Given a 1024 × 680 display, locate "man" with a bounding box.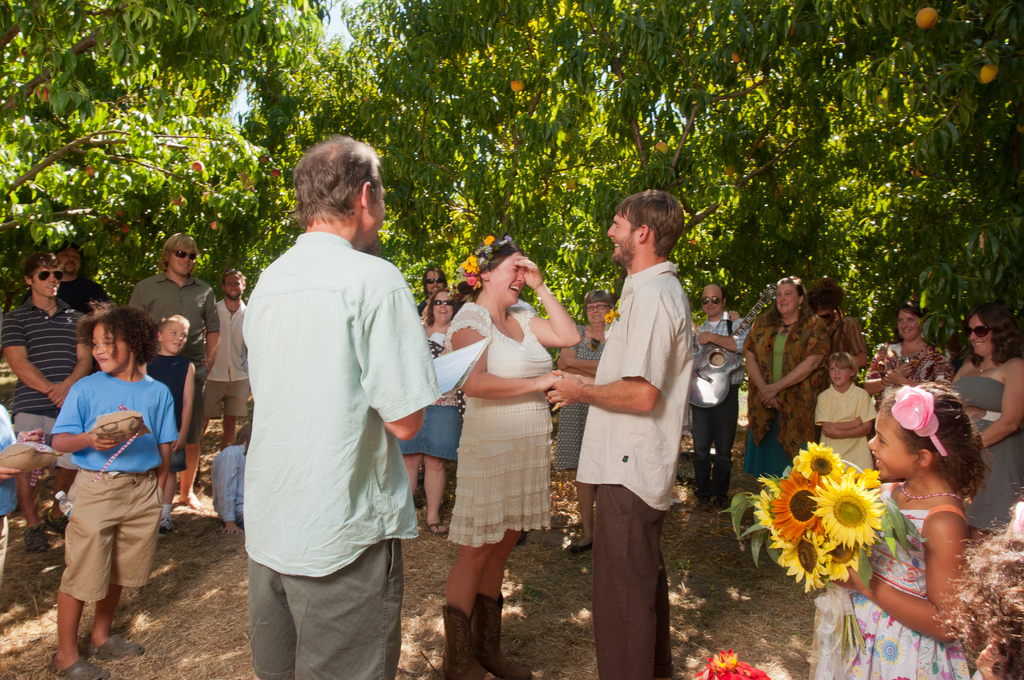
Located: x1=131 y1=231 x2=219 y2=514.
